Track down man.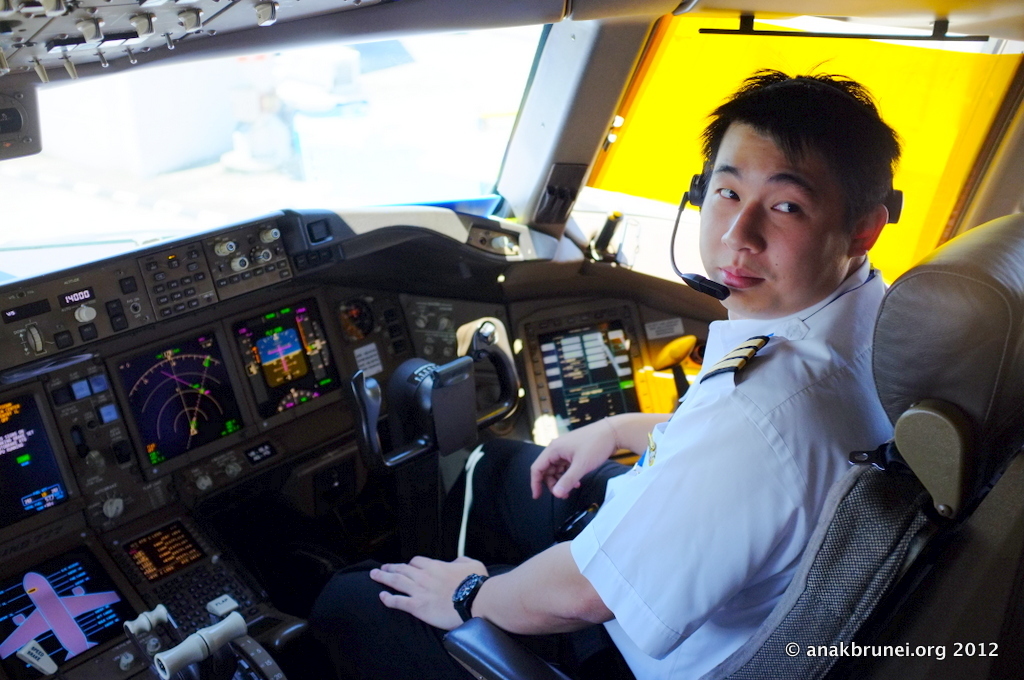
Tracked to 297:48:909:679.
